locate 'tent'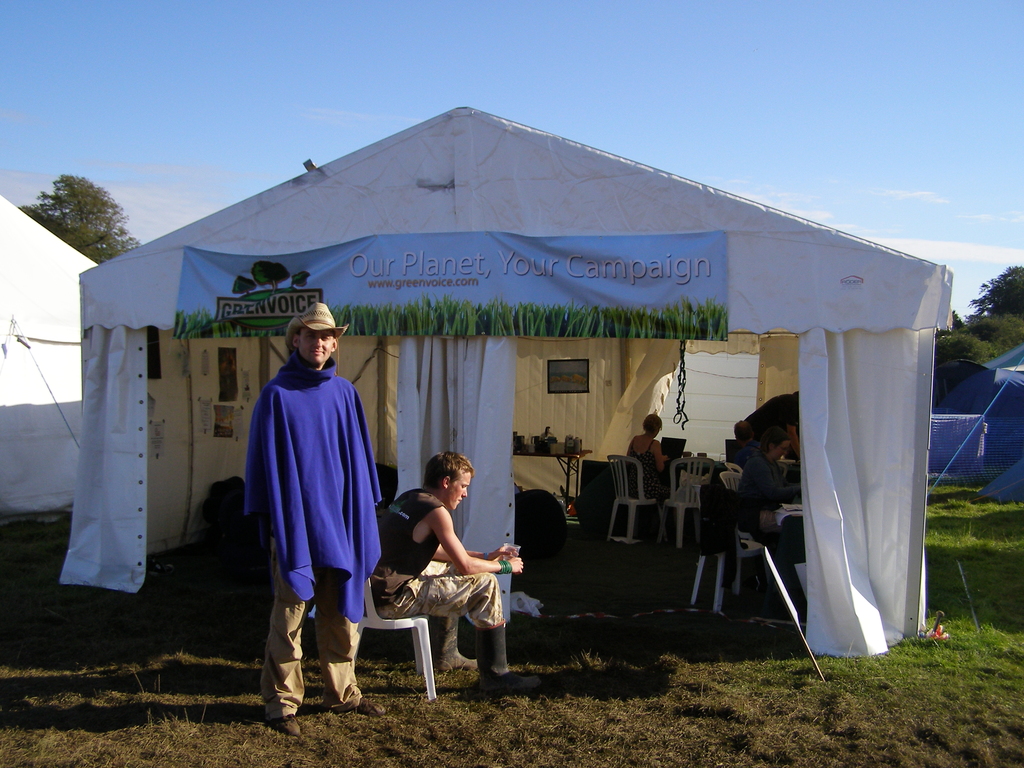
[79, 110, 921, 691]
